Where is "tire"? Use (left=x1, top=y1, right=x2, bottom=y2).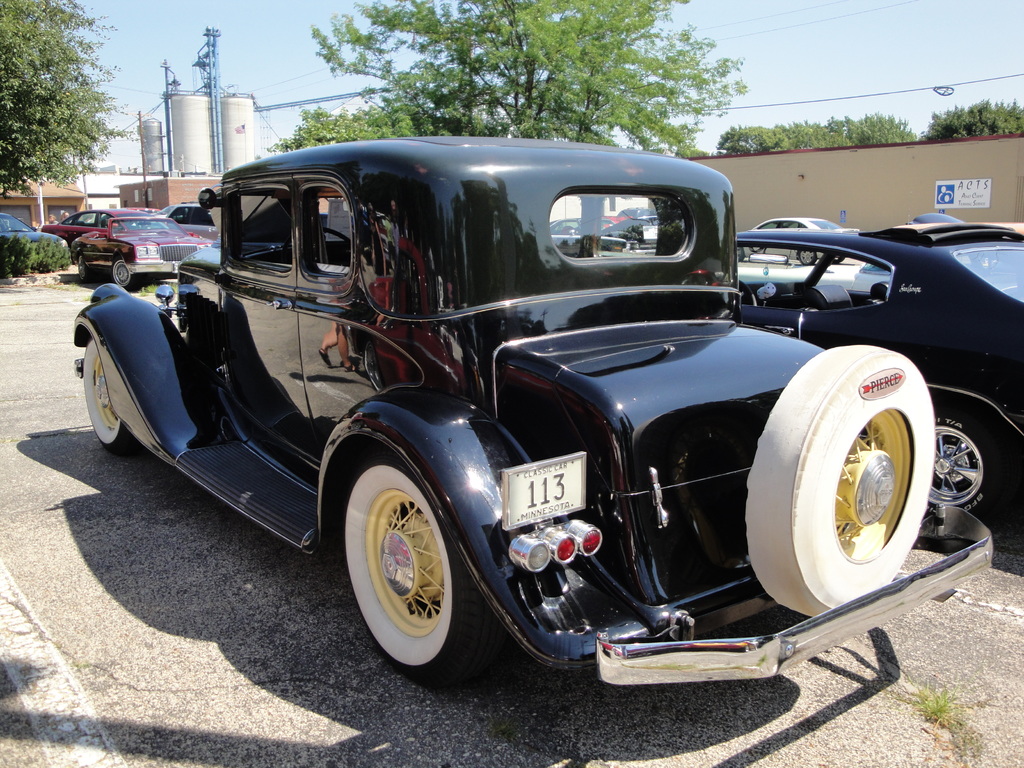
(left=77, top=335, right=149, bottom=452).
